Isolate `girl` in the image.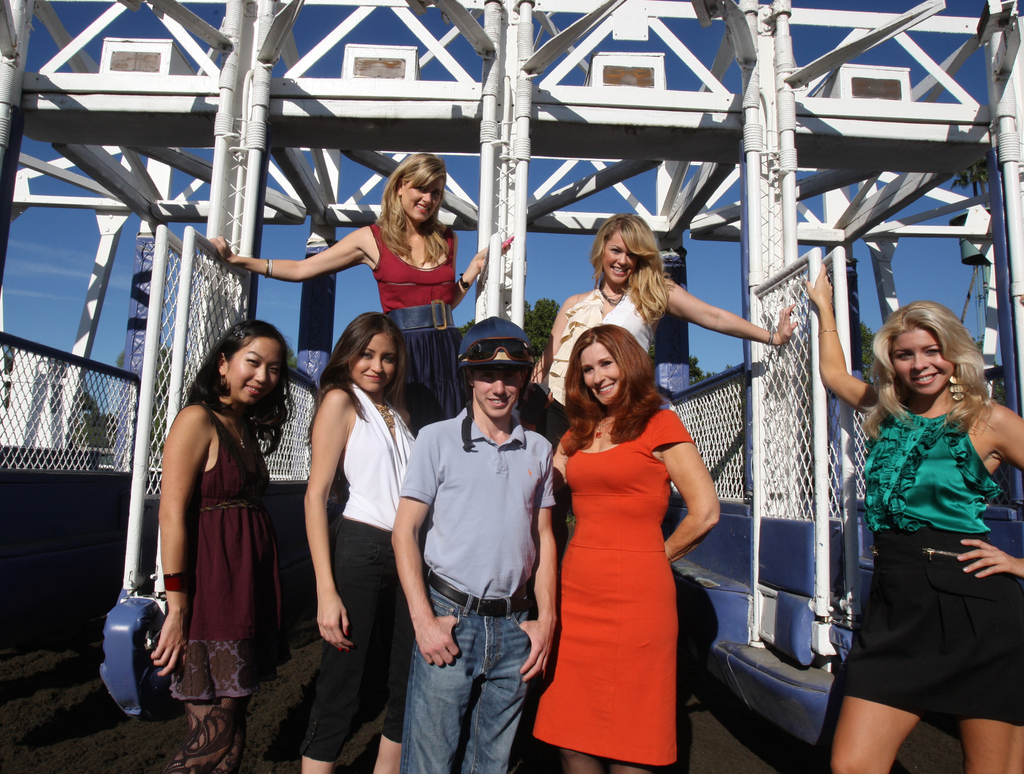
Isolated region: (521, 215, 797, 567).
